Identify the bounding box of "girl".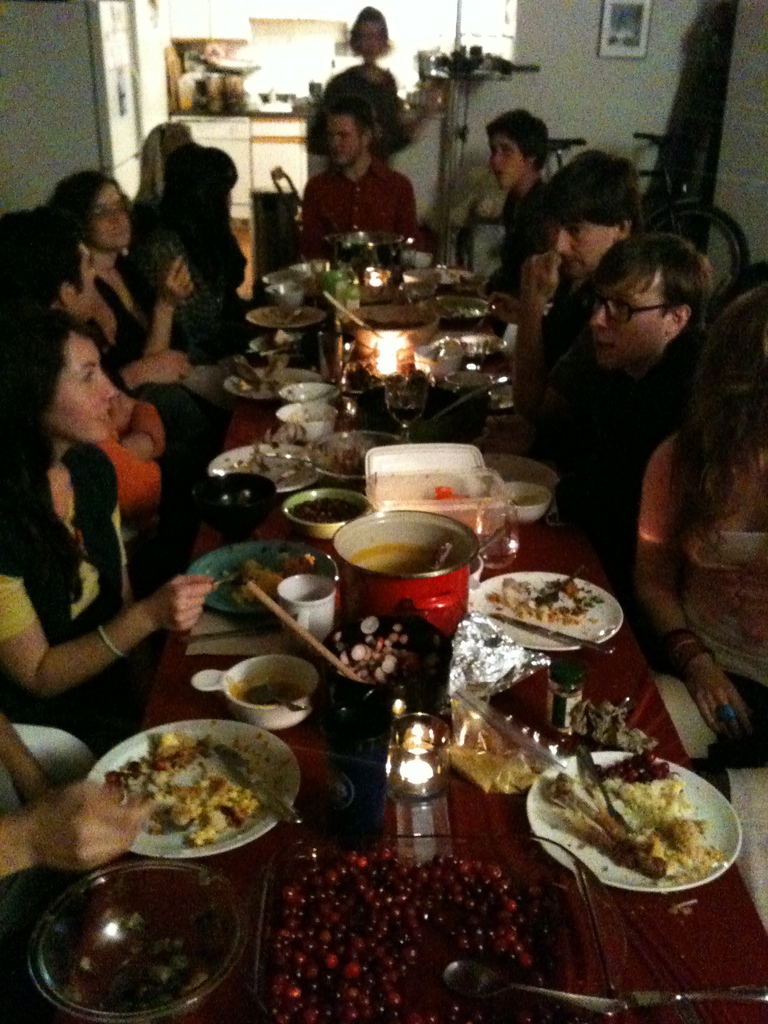
(x1=35, y1=168, x2=188, y2=383).
